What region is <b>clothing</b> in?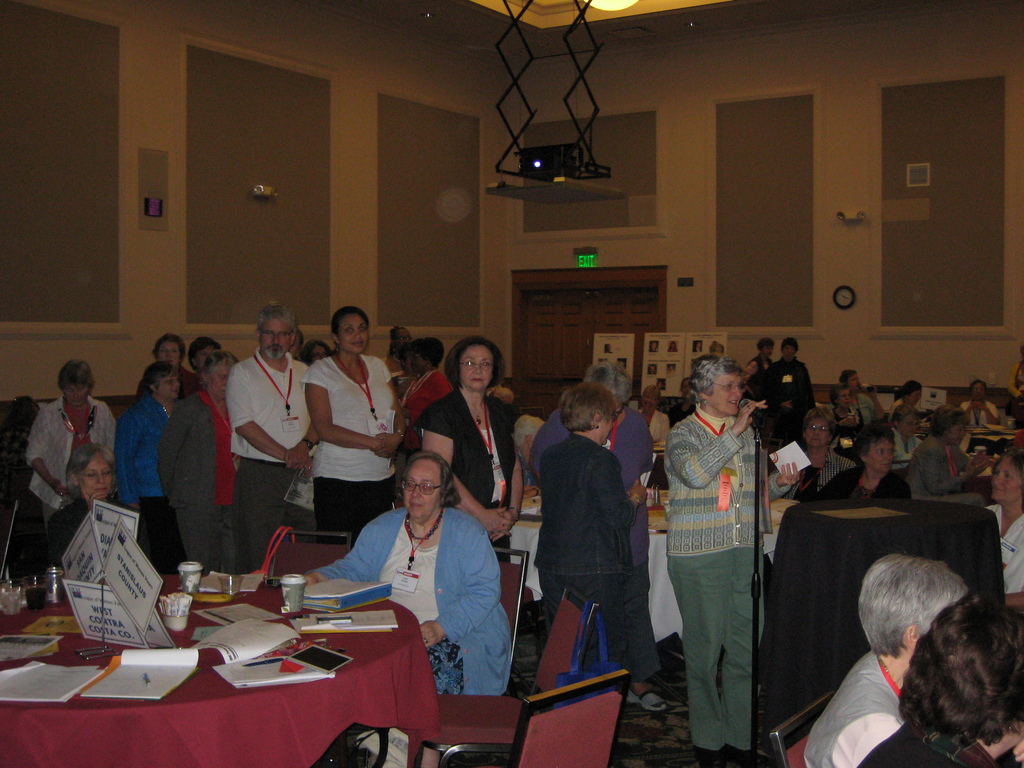
region(227, 347, 309, 566).
